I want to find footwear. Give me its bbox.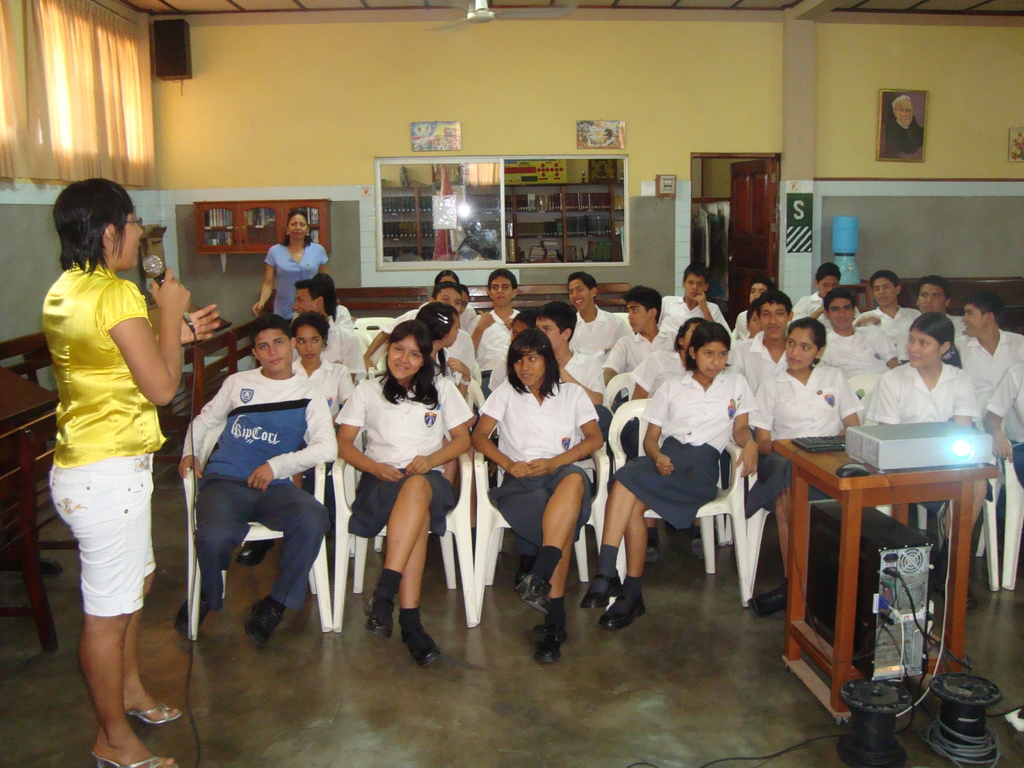
box(513, 573, 532, 602).
